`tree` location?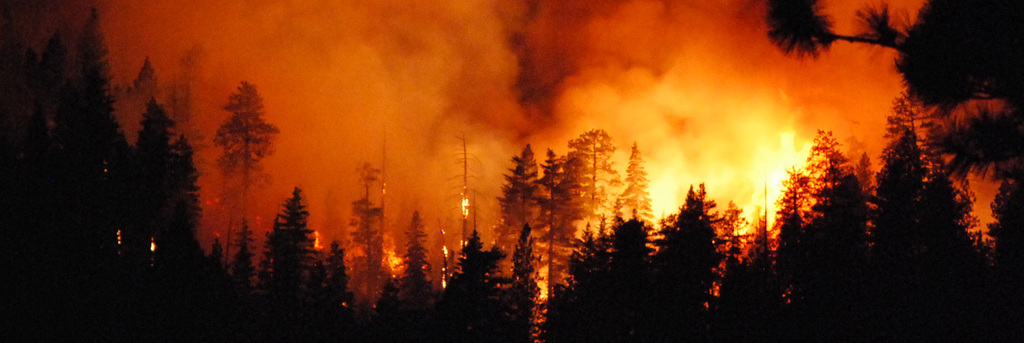
Rect(266, 187, 321, 340)
